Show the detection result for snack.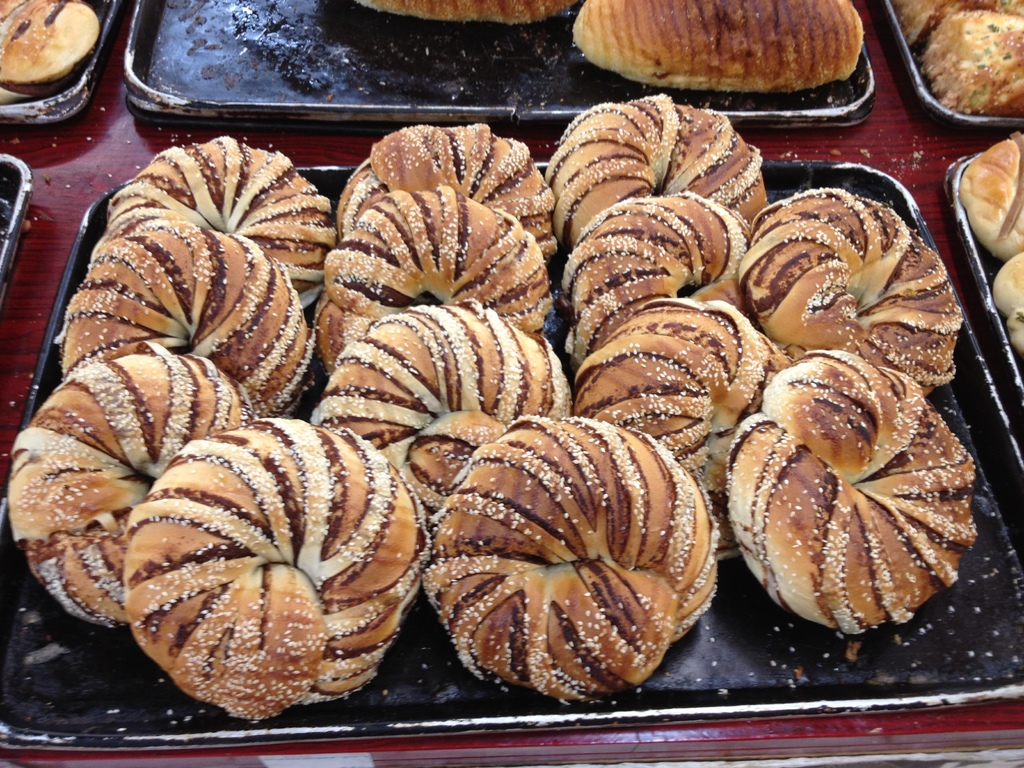
128,419,435,713.
